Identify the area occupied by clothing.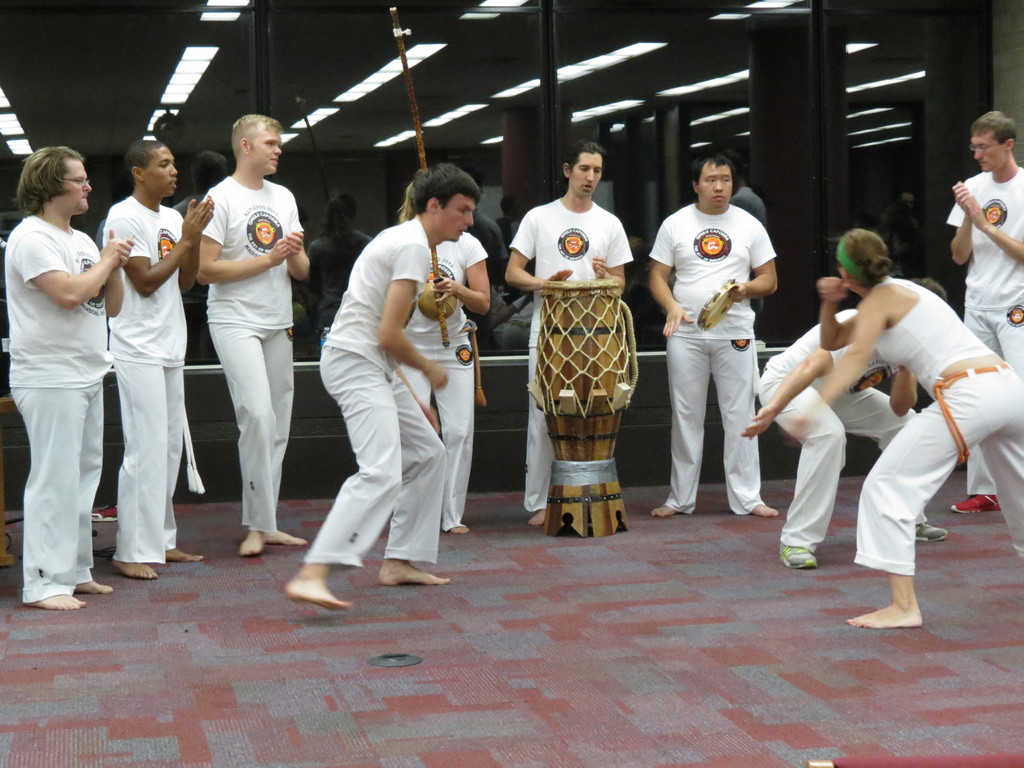
Area: 647/204/781/513.
